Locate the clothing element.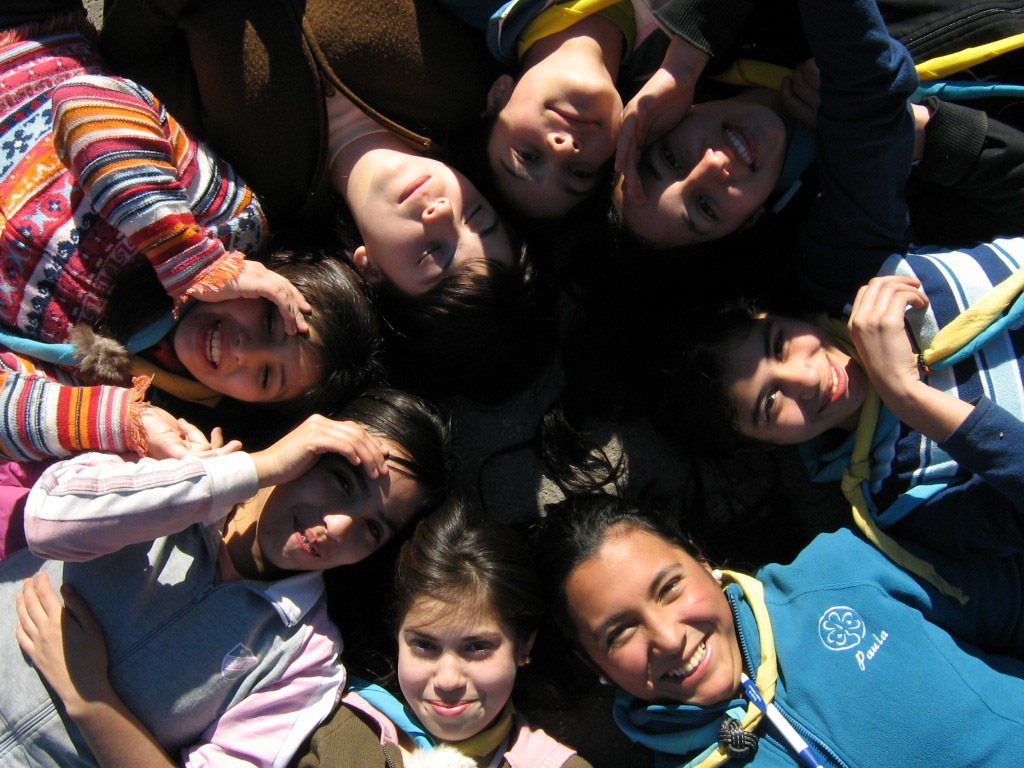
Element bbox: x1=632, y1=0, x2=1023, y2=249.
